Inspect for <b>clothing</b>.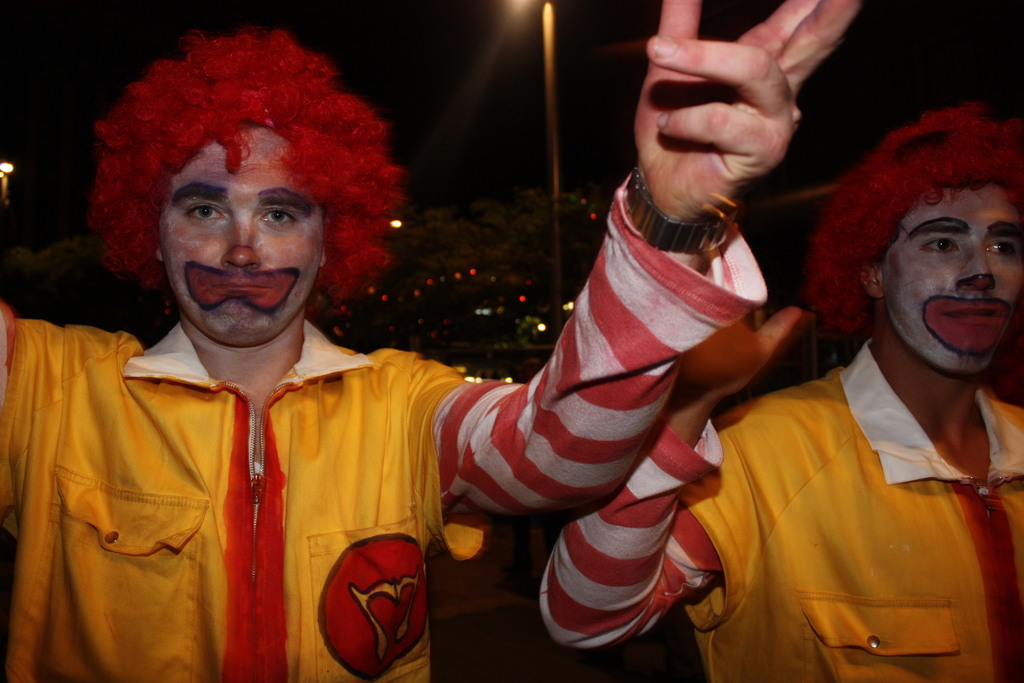
Inspection: locate(540, 342, 1023, 682).
